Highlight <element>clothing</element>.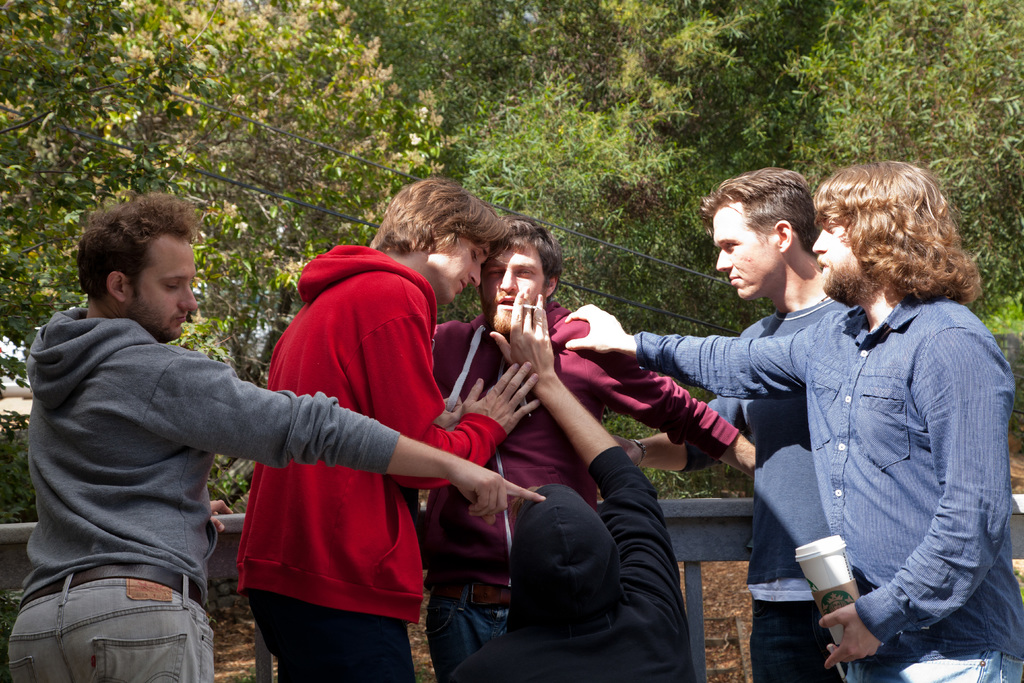
Highlighted region: bbox=(681, 293, 850, 682).
